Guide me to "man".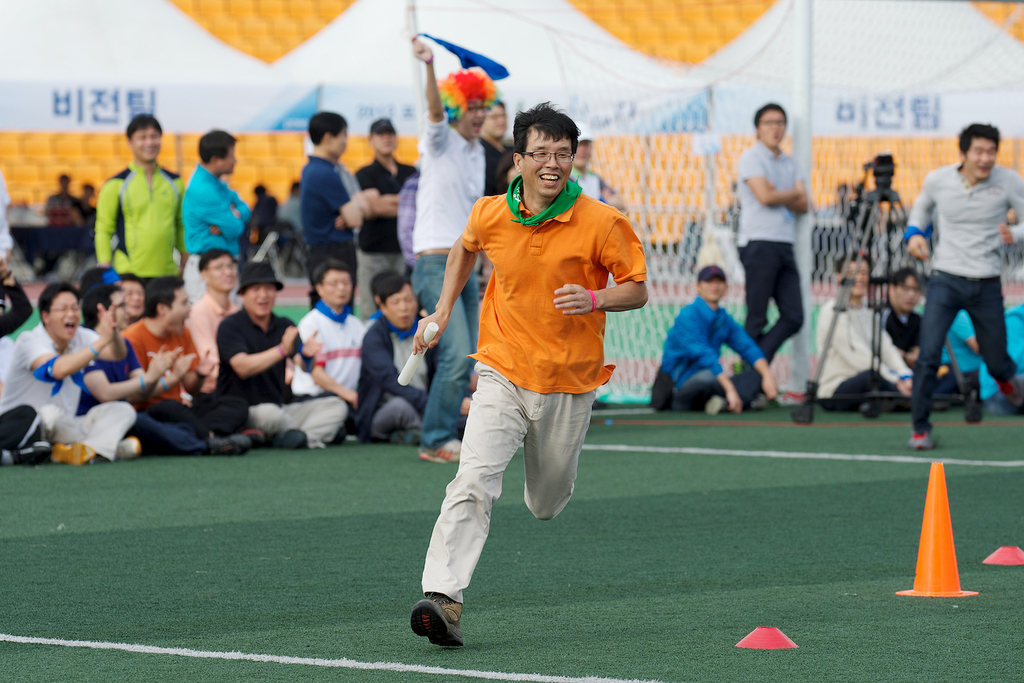
Guidance: bbox=[112, 274, 255, 464].
